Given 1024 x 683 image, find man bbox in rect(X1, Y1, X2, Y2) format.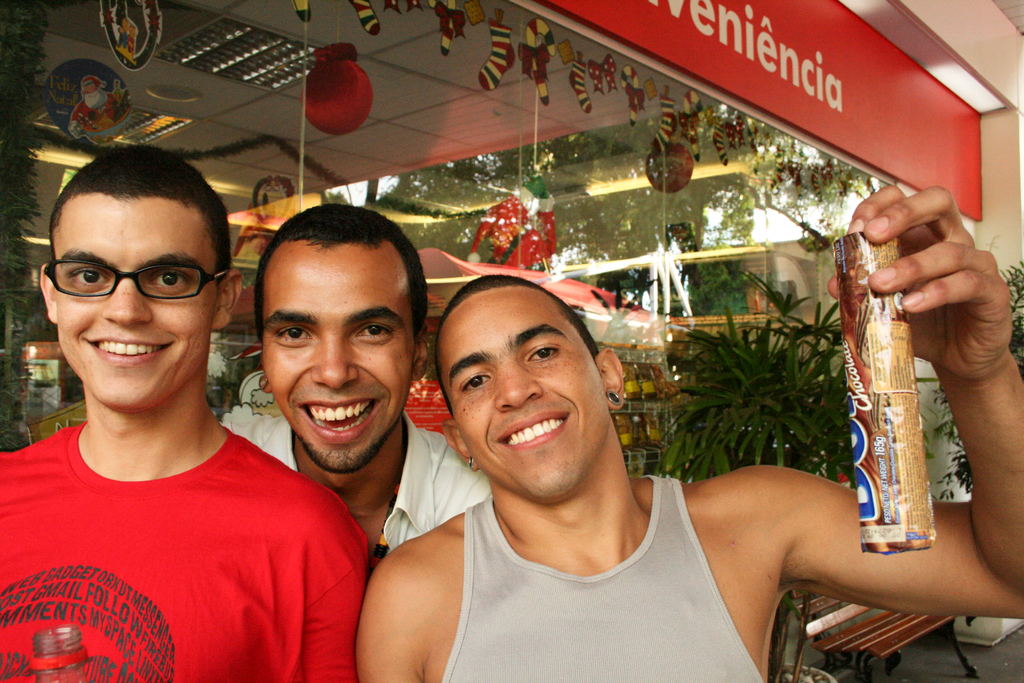
rect(360, 191, 932, 682).
